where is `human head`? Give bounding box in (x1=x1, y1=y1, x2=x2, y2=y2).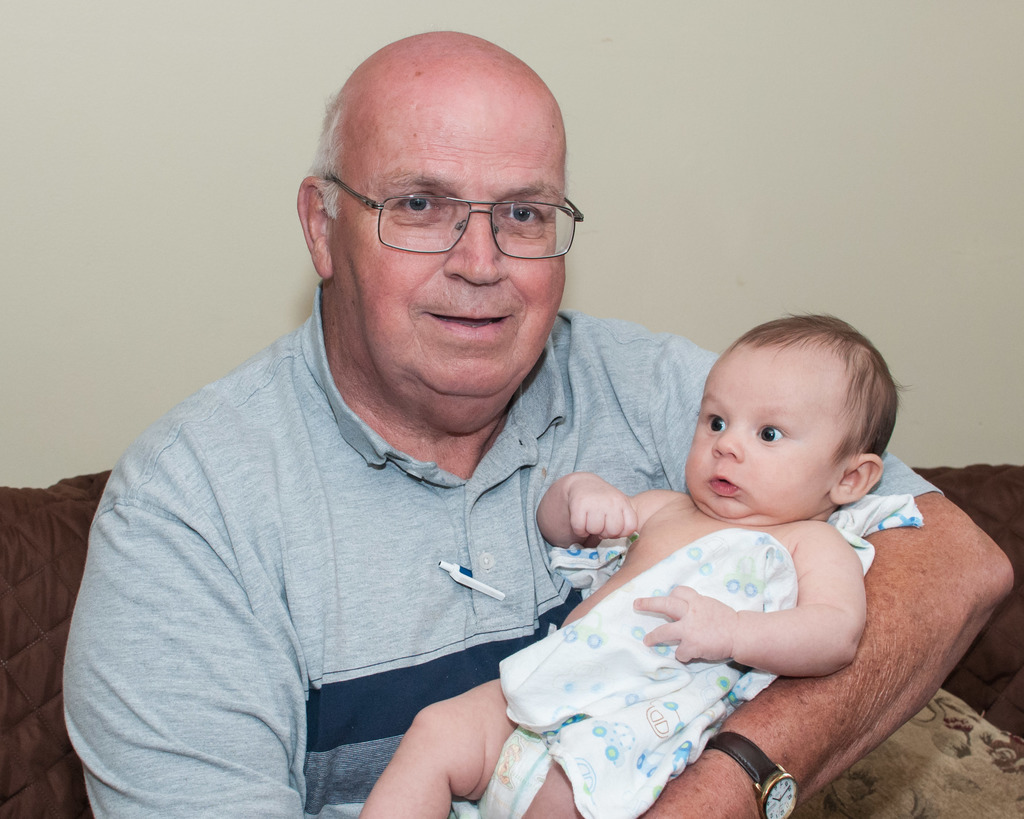
(x1=677, y1=314, x2=895, y2=515).
